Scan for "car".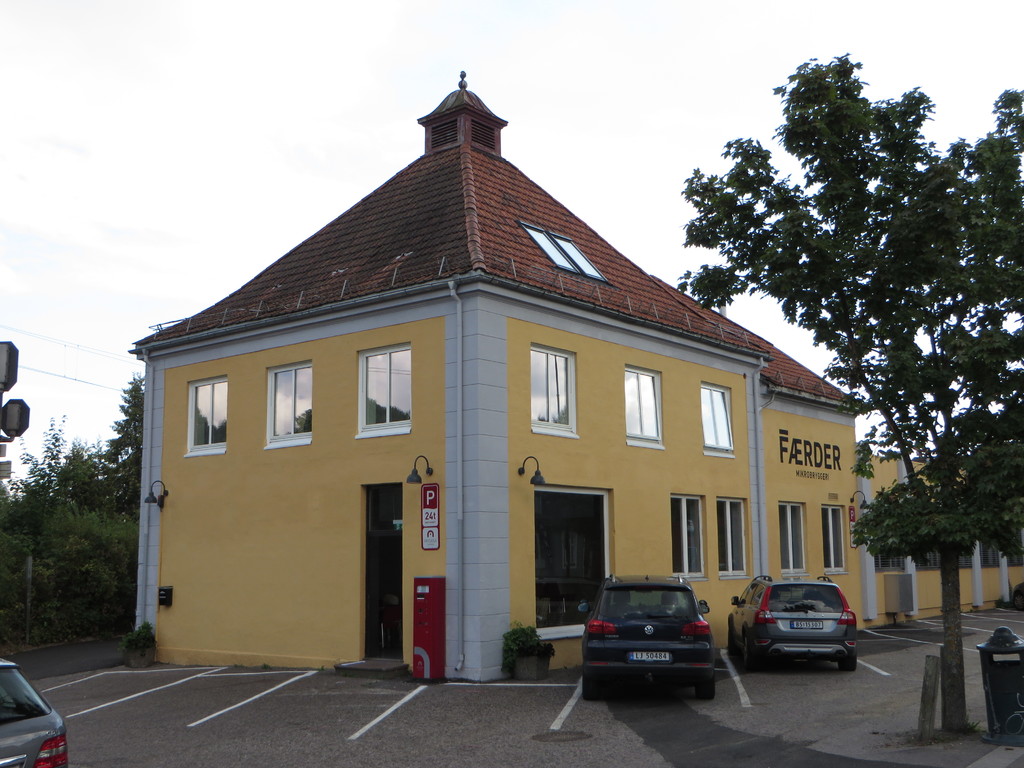
Scan result: [x1=0, y1=657, x2=70, y2=767].
